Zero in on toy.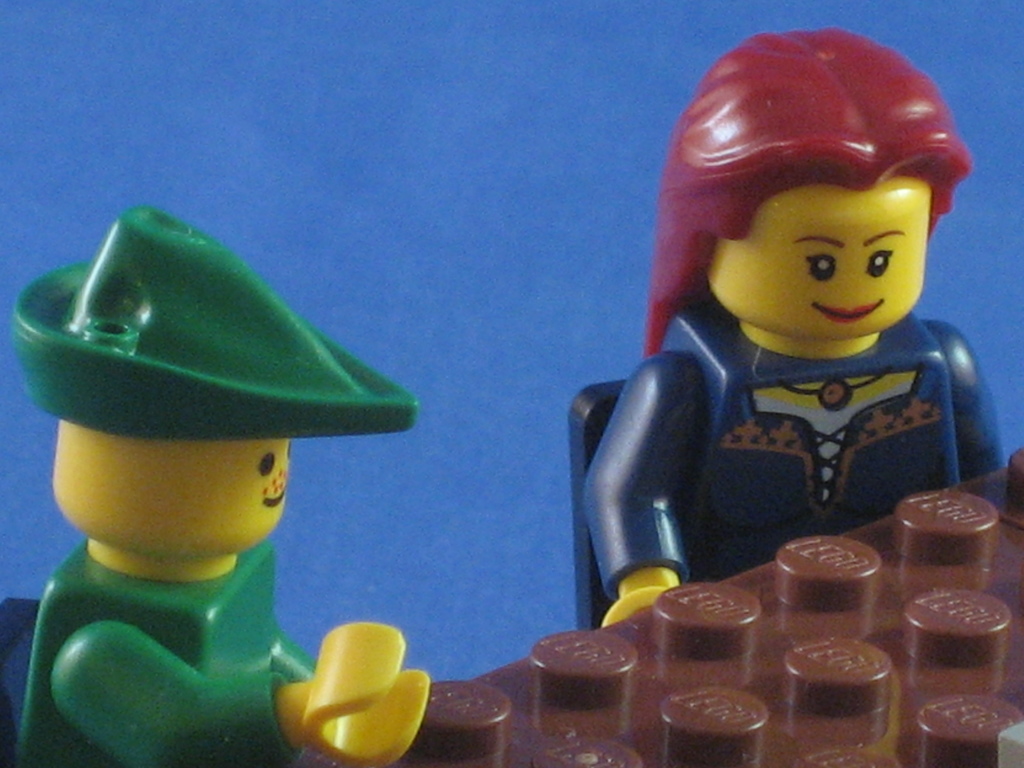
Zeroed in: rect(0, 209, 419, 767).
